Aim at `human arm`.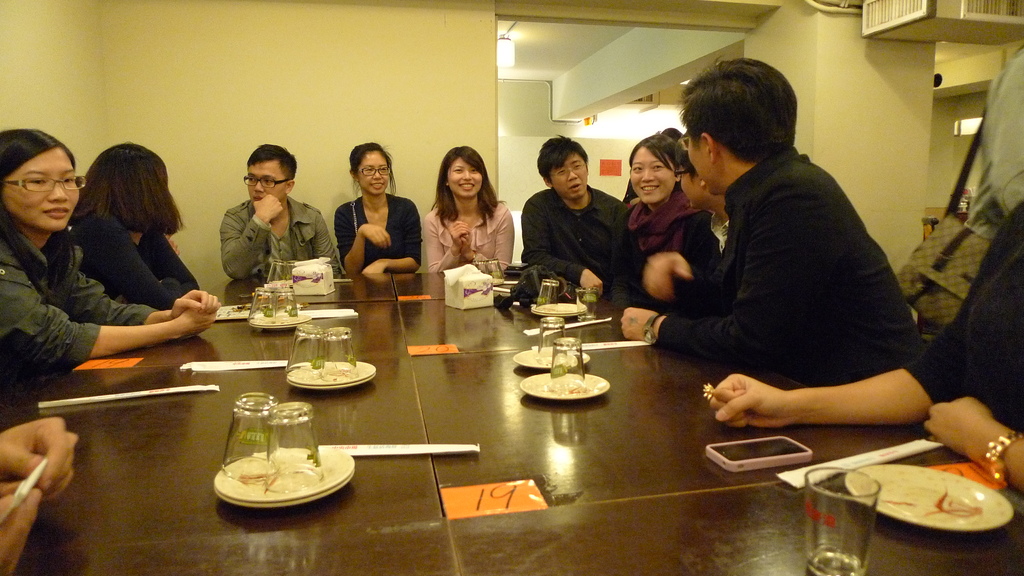
Aimed at <bbox>218, 200, 275, 271</bbox>.
